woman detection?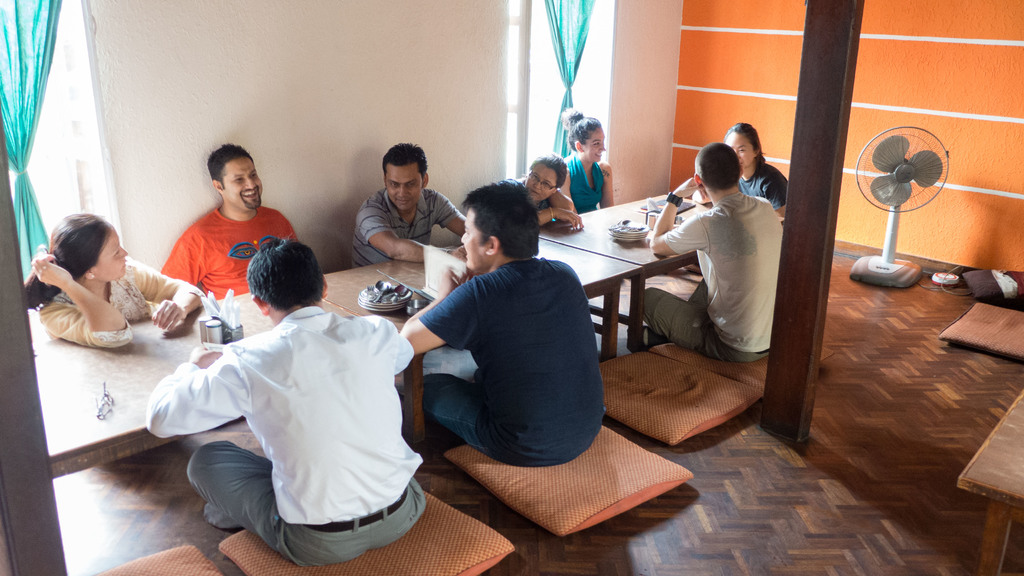
l=491, t=154, r=583, b=230
